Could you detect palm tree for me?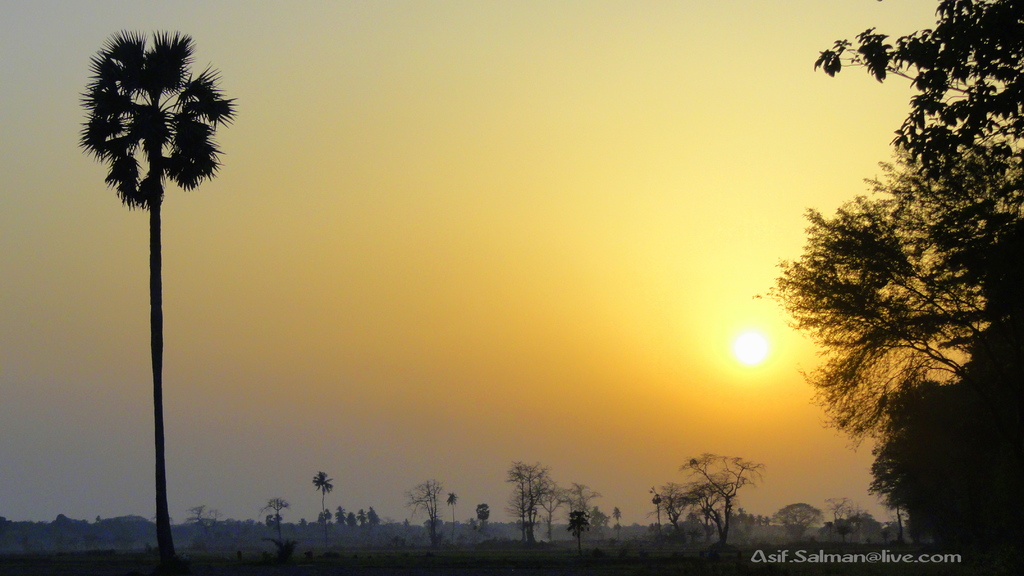
Detection result: [x1=82, y1=30, x2=220, y2=575].
